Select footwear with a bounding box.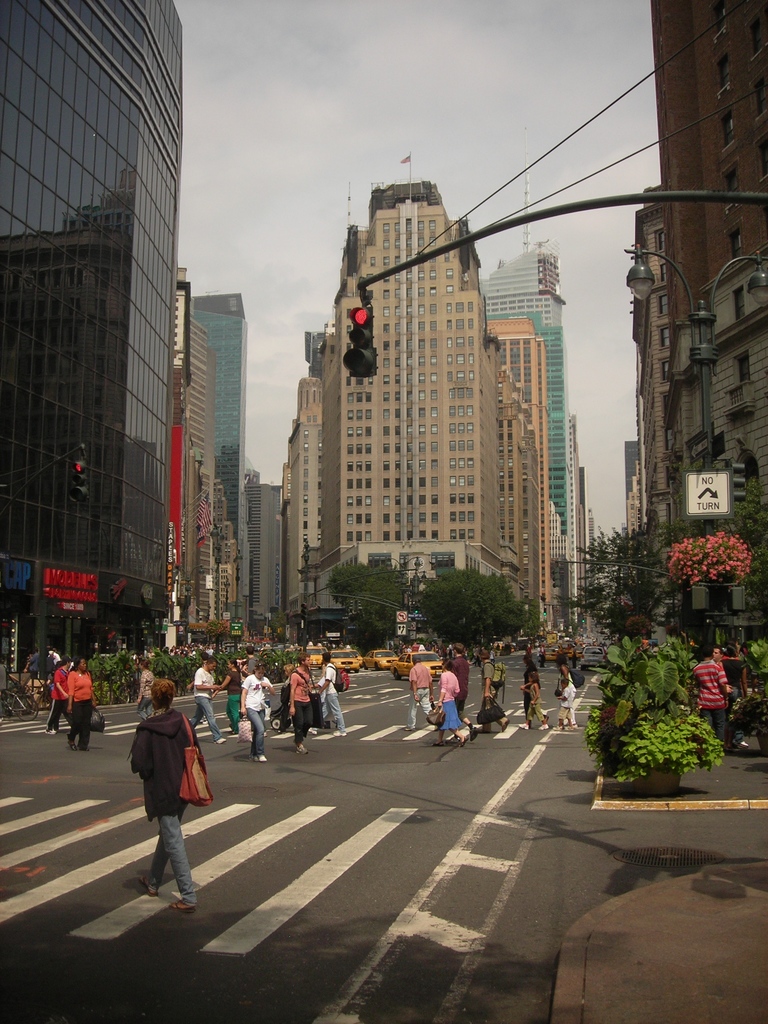
x1=537, y1=724, x2=550, y2=731.
